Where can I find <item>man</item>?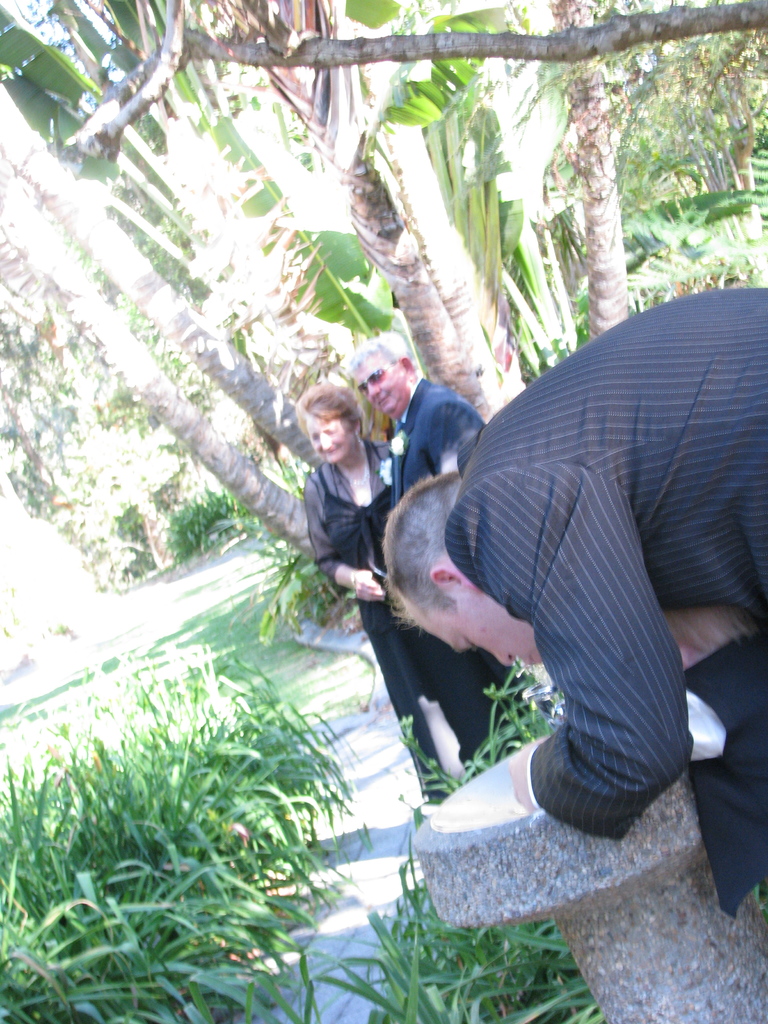
You can find it at bbox=(295, 238, 754, 941).
